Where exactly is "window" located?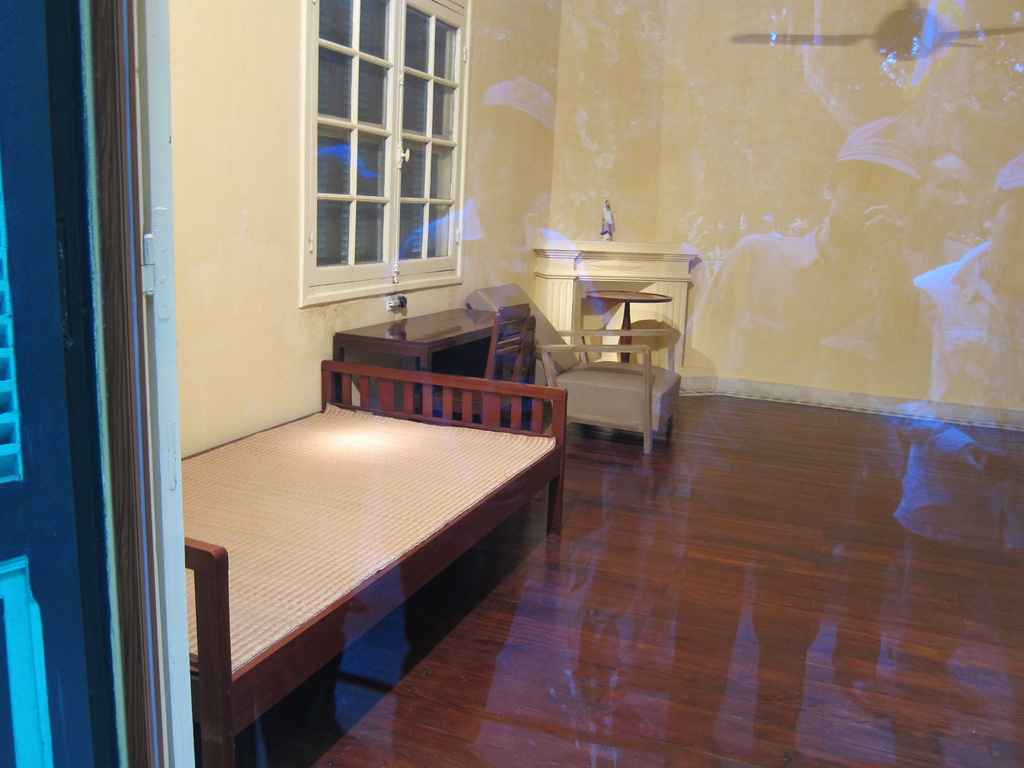
Its bounding box is <region>272, 0, 484, 333</region>.
